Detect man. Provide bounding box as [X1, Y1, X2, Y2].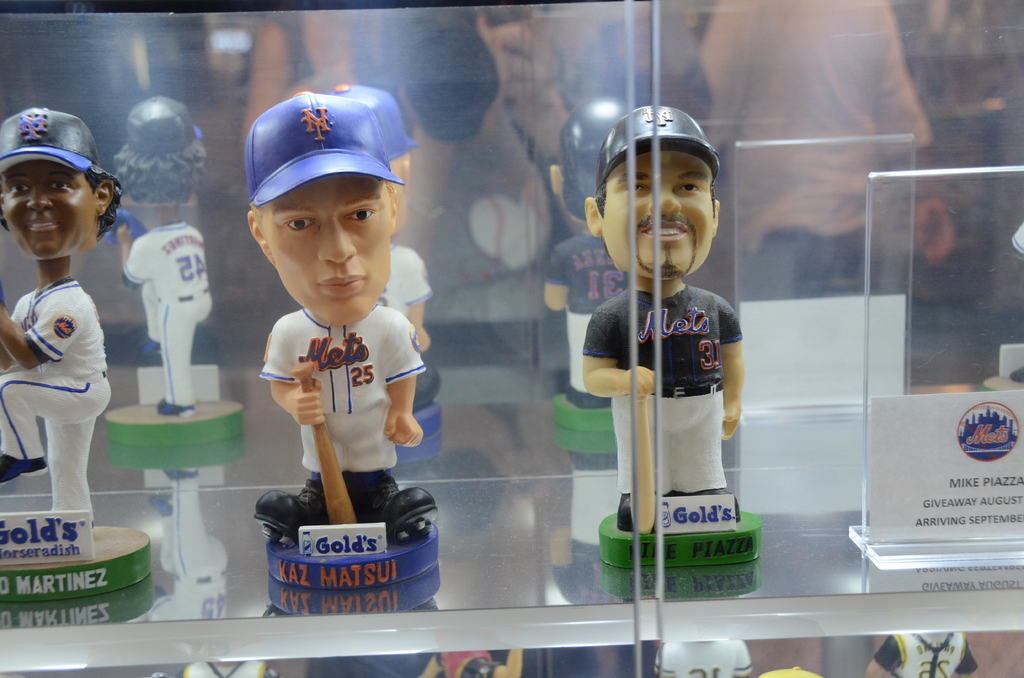
[579, 97, 749, 535].
